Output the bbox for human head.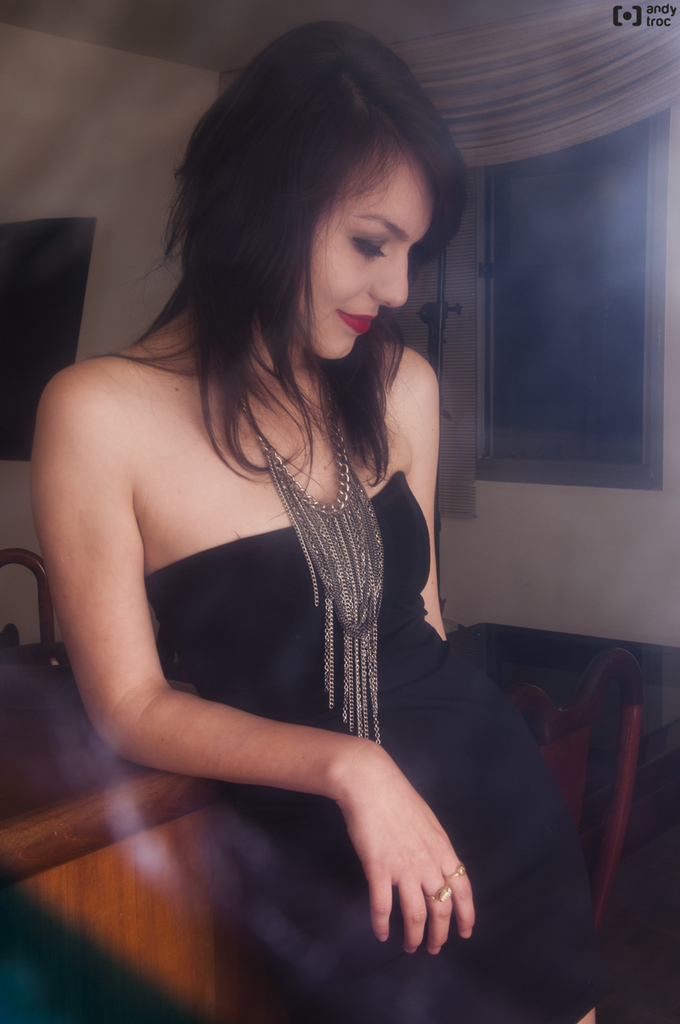
box=[154, 36, 469, 398].
